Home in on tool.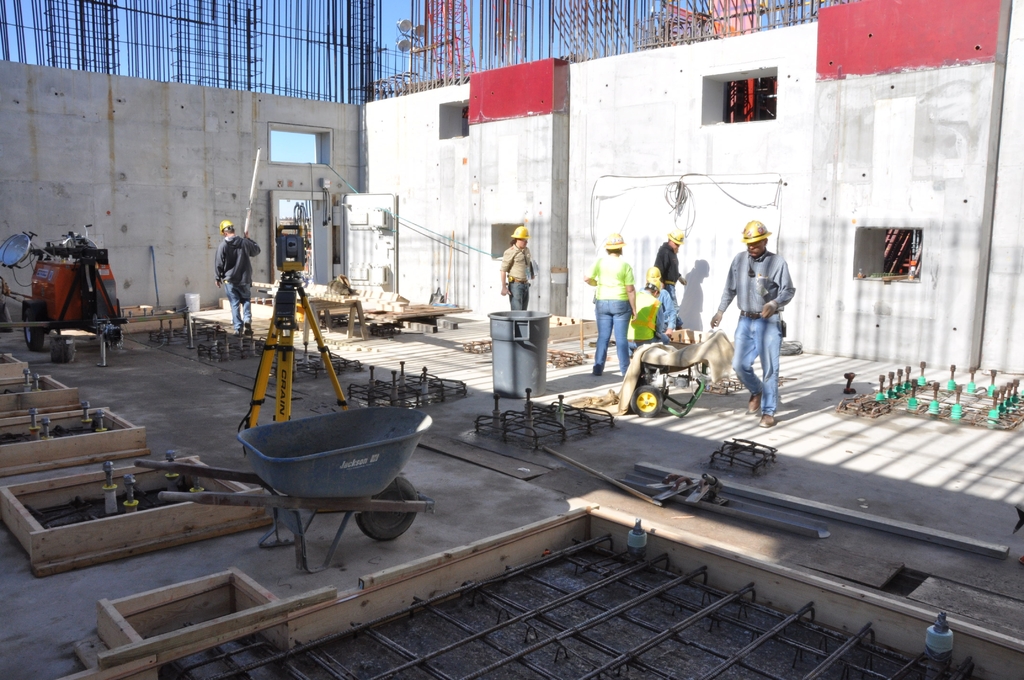
Homed in at pyautogui.locateOnScreen(614, 517, 649, 559).
